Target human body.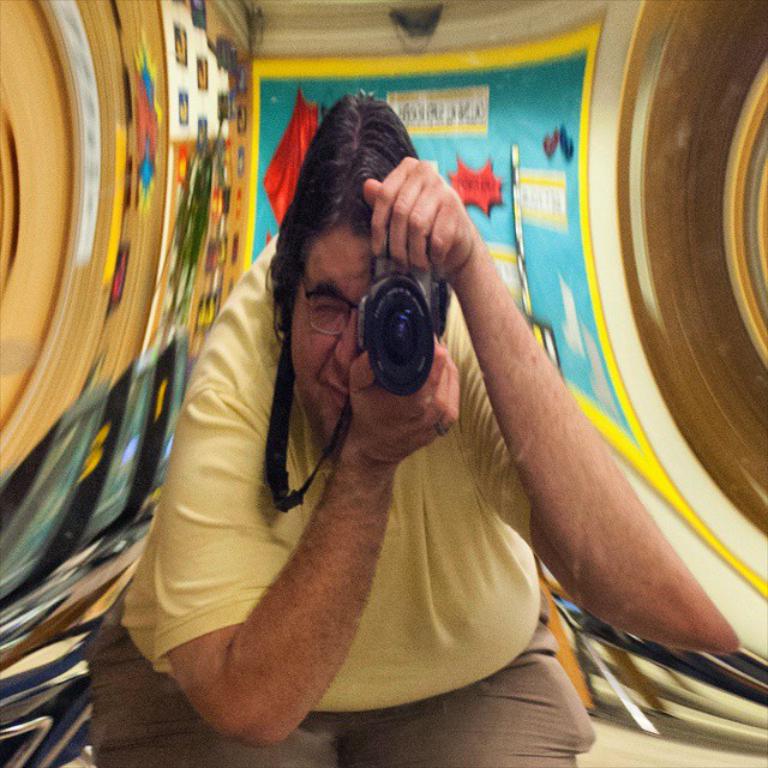
Target region: [left=94, top=88, right=738, bottom=767].
